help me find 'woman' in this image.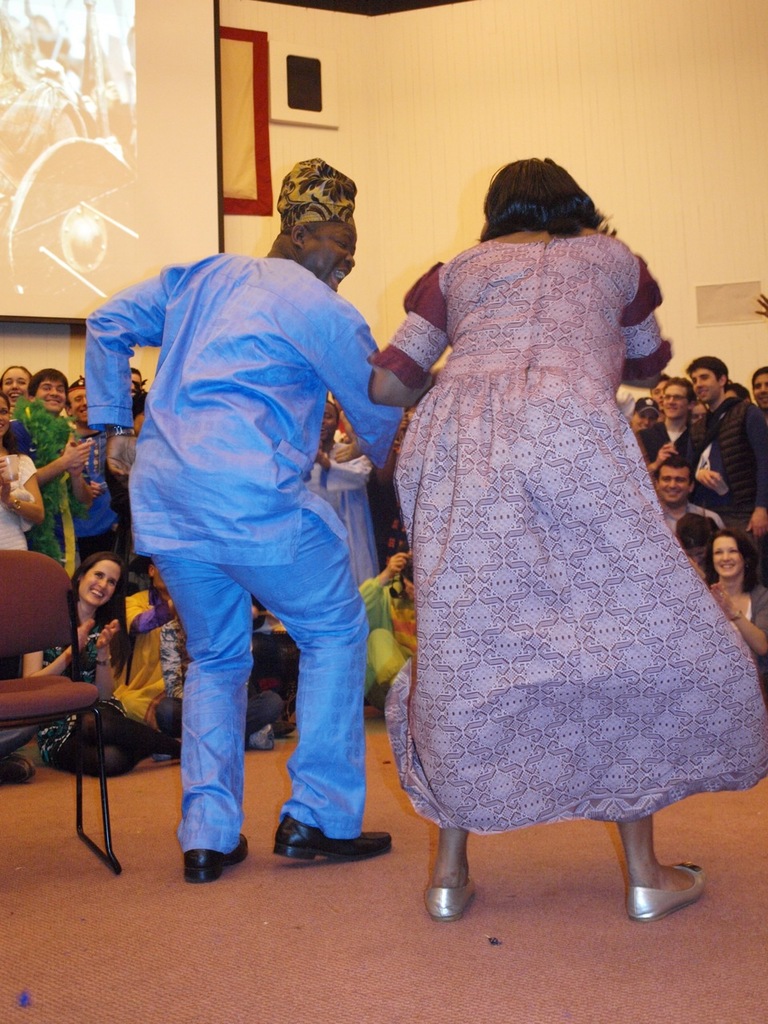
Found it: <region>21, 550, 150, 781</region>.
